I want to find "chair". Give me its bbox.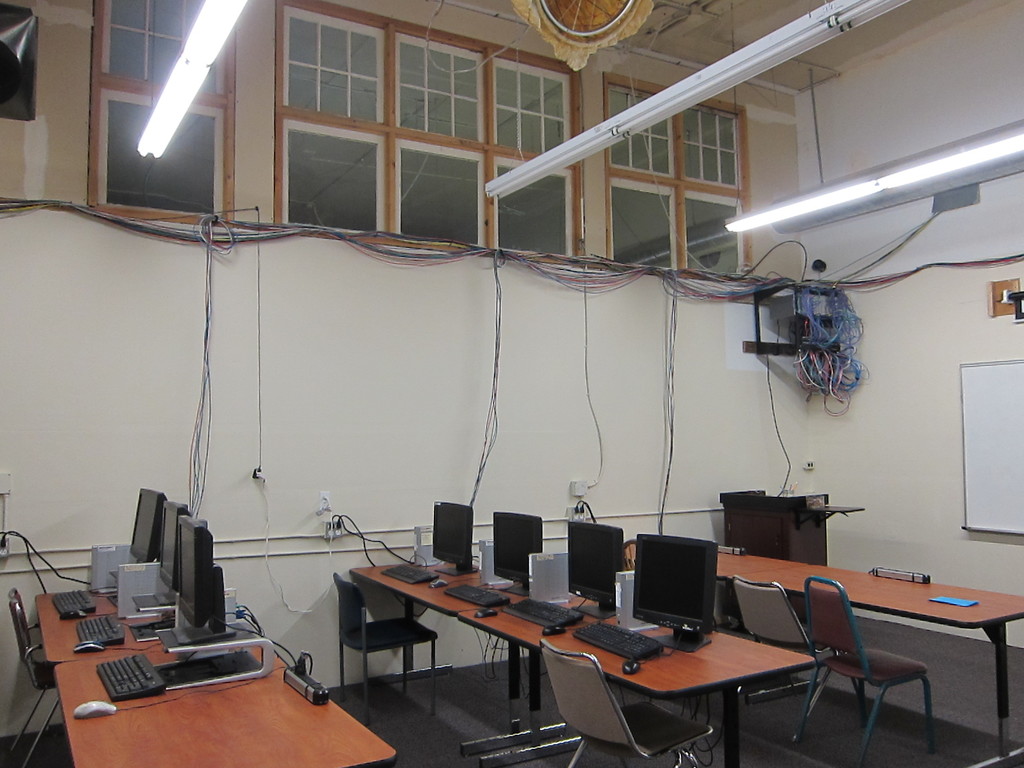
792, 576, 938, 767.
